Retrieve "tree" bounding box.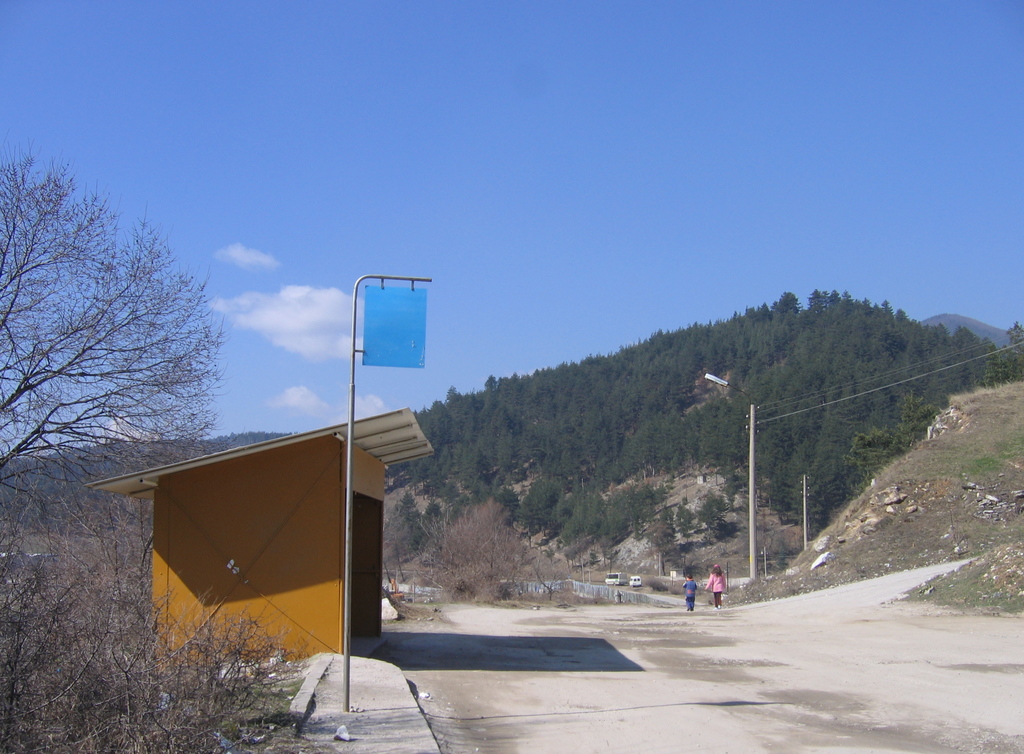
Bounding box: 19/161/243/519.
